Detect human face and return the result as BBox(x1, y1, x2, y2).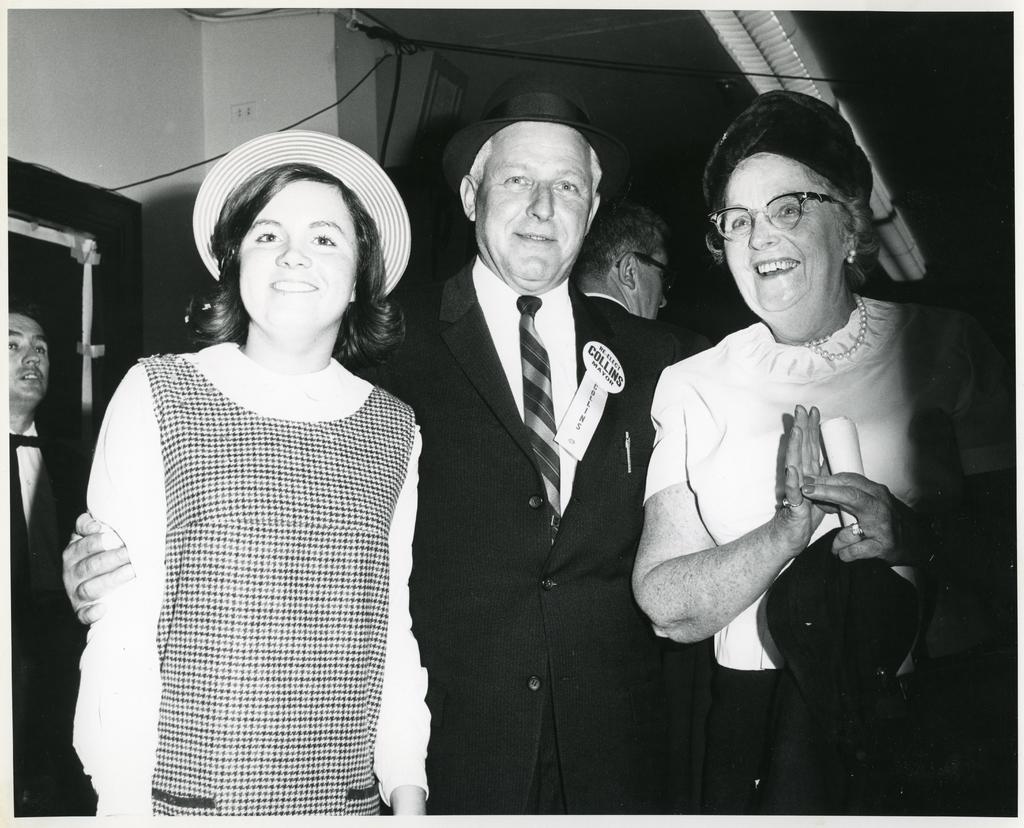
BBox(0, 312, 51, 402).
